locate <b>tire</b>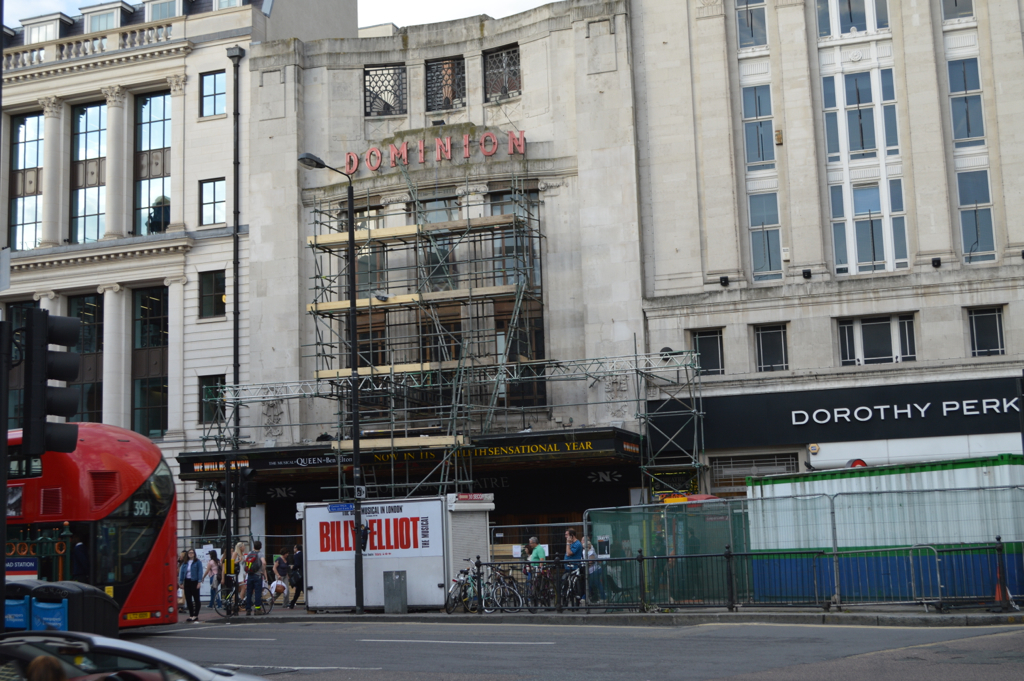
bbox=(490, 584, 524, 613)
